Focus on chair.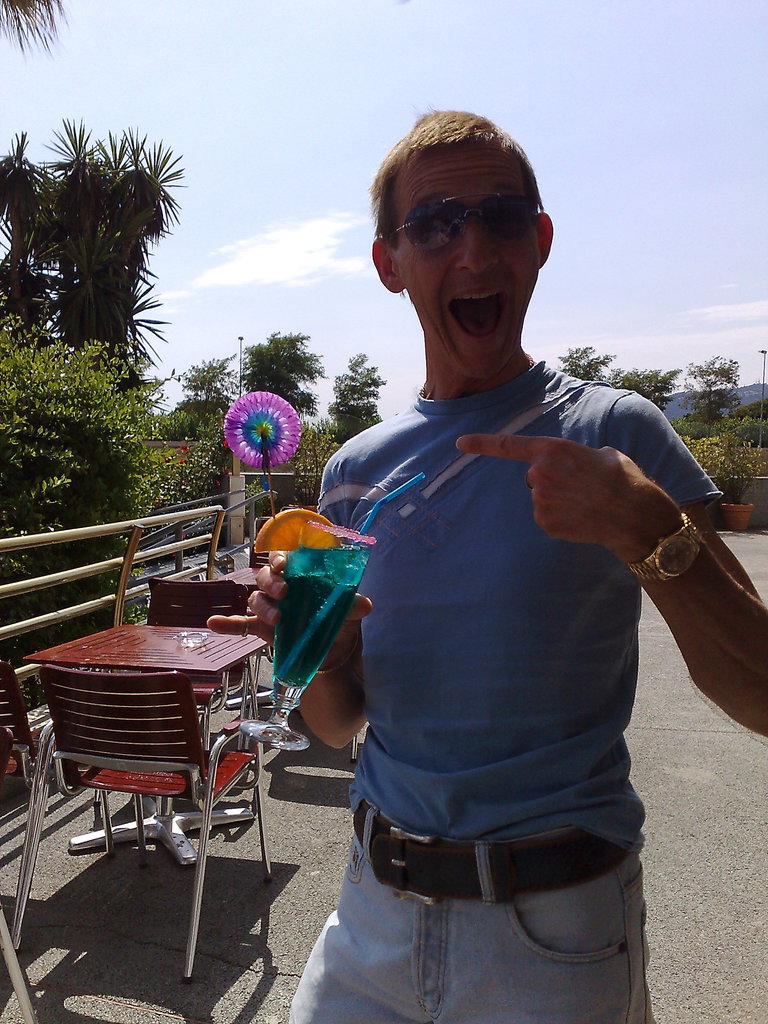
Focused at 0,664,114,943.
